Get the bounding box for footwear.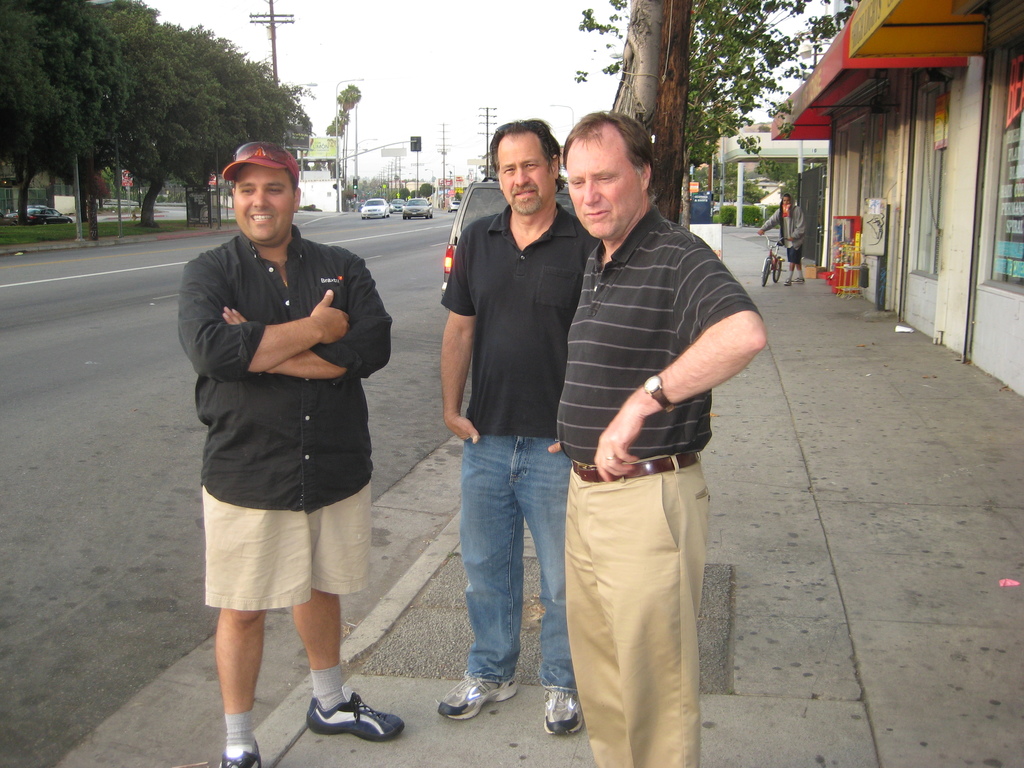
crop(545, 685, 580, 739).
